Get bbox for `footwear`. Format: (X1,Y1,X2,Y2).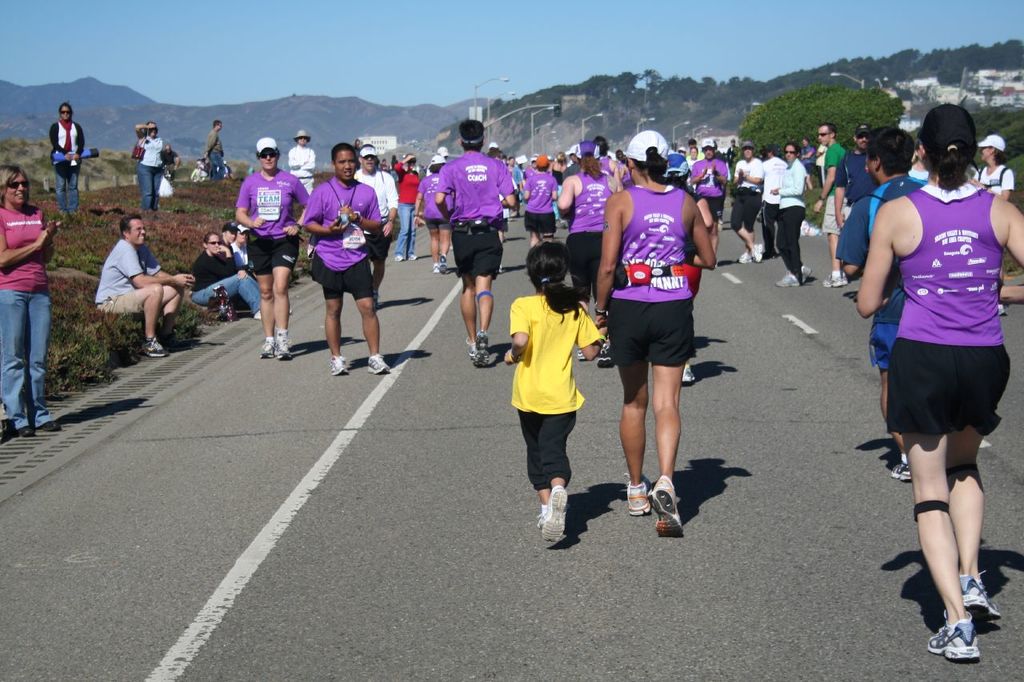
(272,332,290,363).
